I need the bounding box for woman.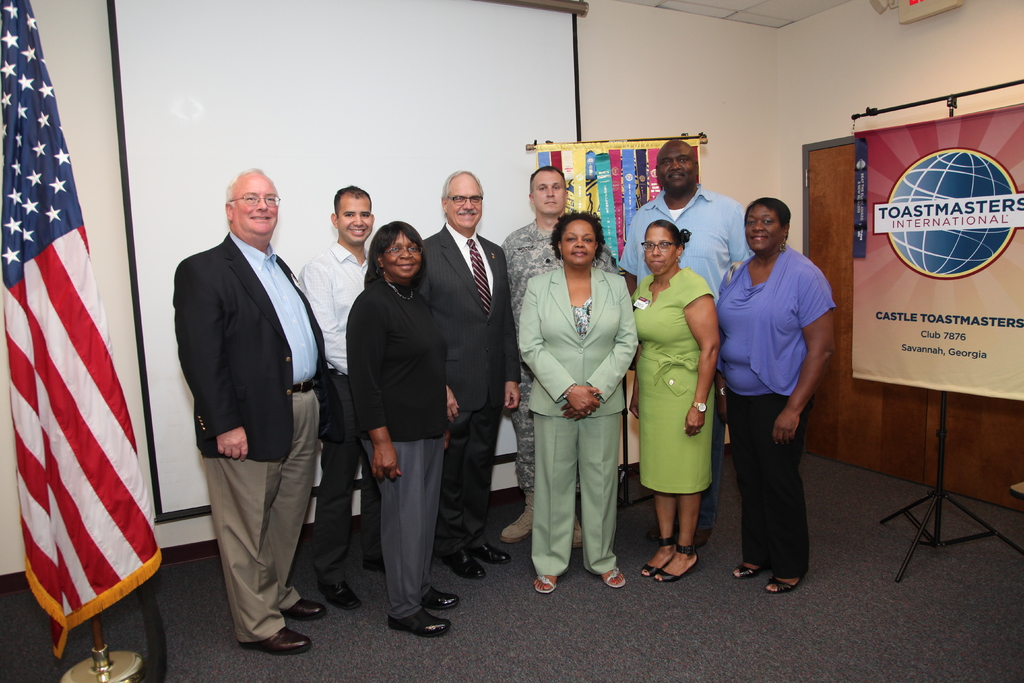
Here it is: {"left": 701, "top": 189, "right": 840, "bottom": 595}.
